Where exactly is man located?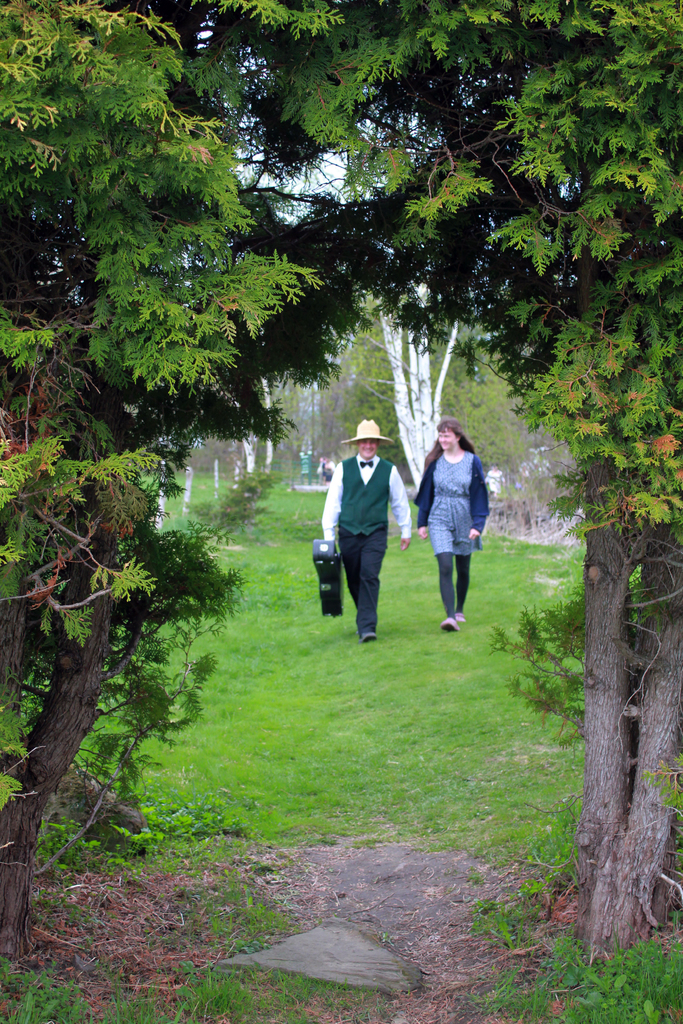
Its bounding box is (x1=313, y1=420, x2=411, y2=641).
